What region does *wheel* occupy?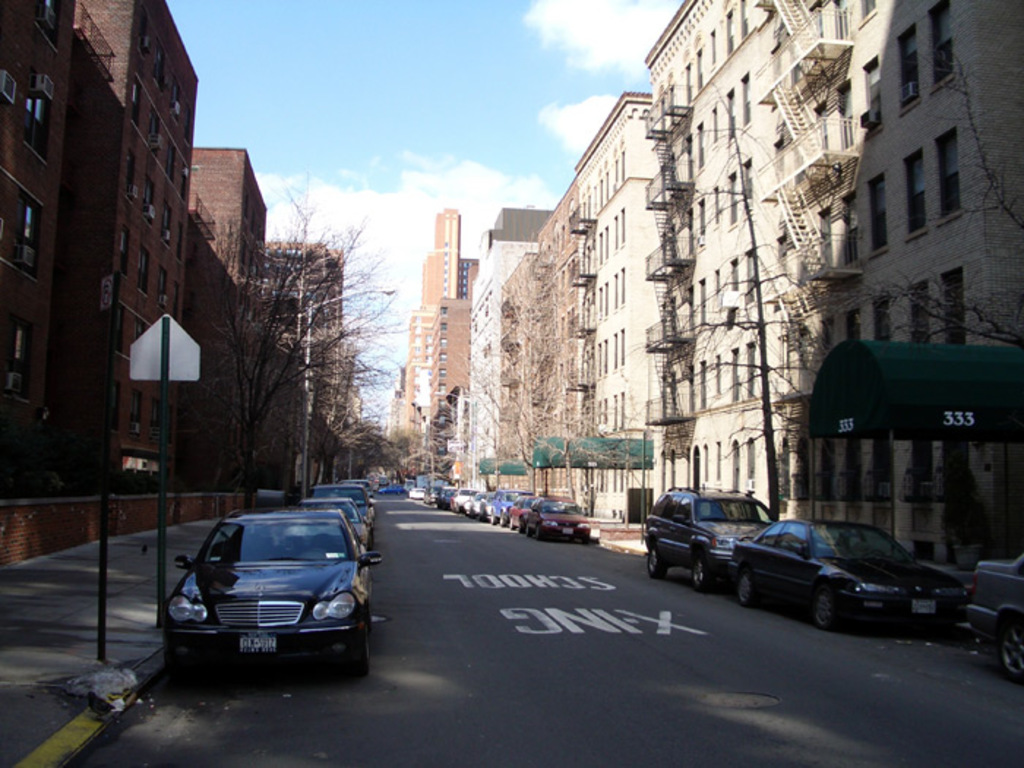
736,572,761,601.
